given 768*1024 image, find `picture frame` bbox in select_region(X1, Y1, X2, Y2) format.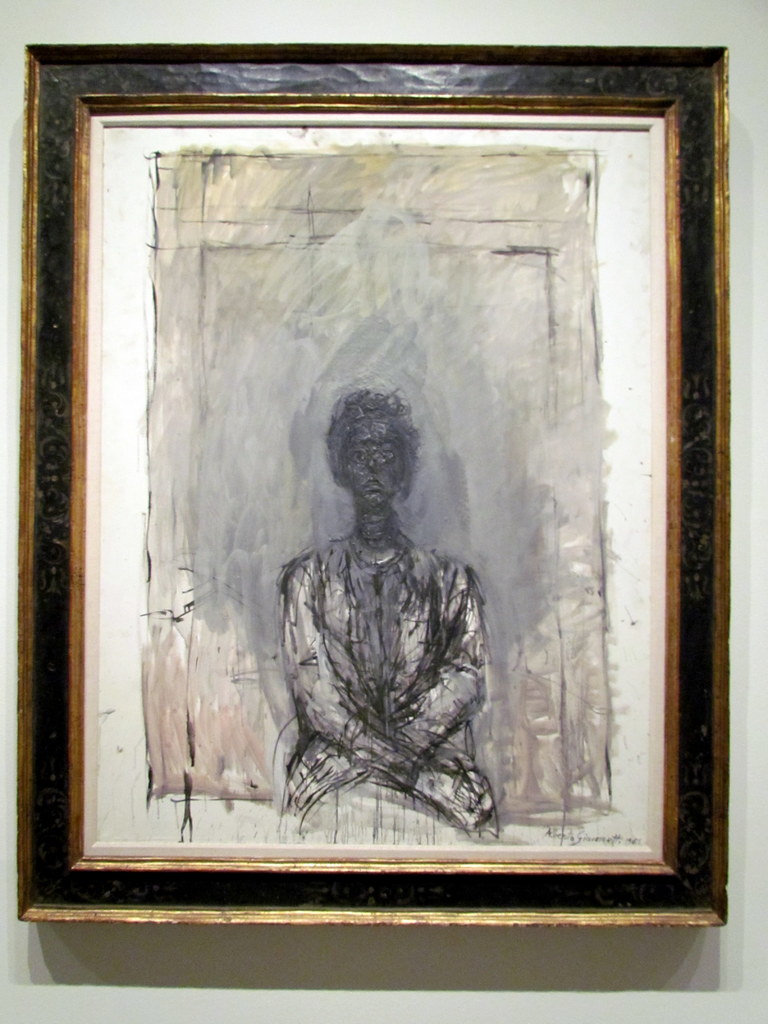
select_region(7, 34, 754, 968).
